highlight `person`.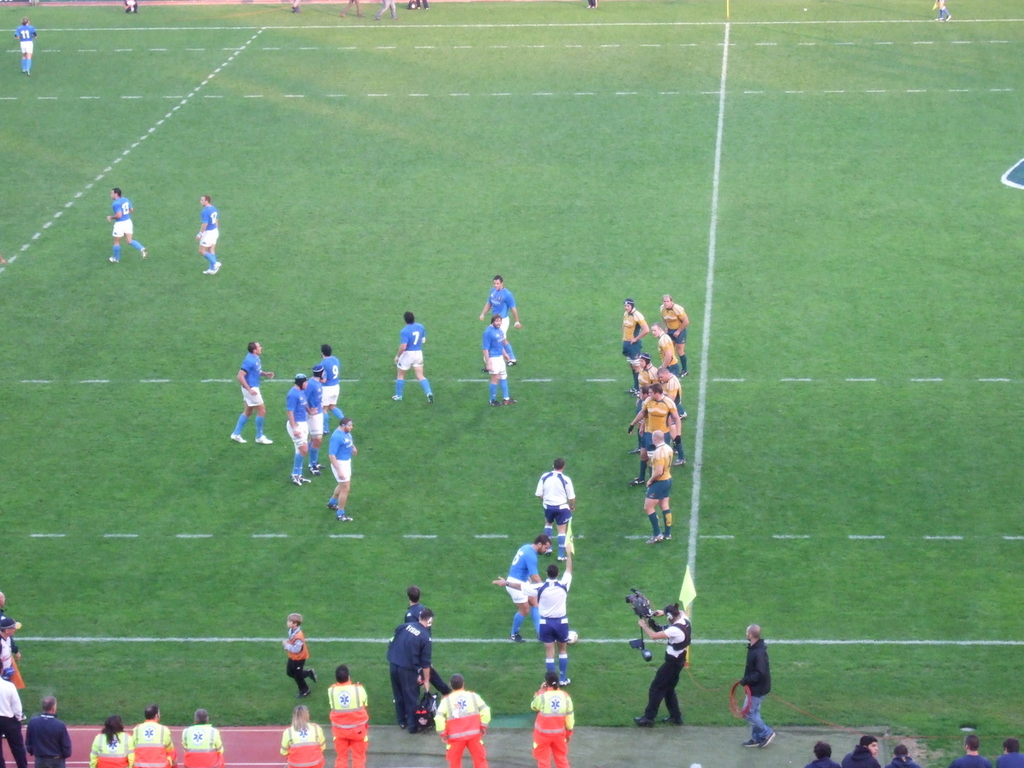
Highlighted region: [0,622,20,682].
